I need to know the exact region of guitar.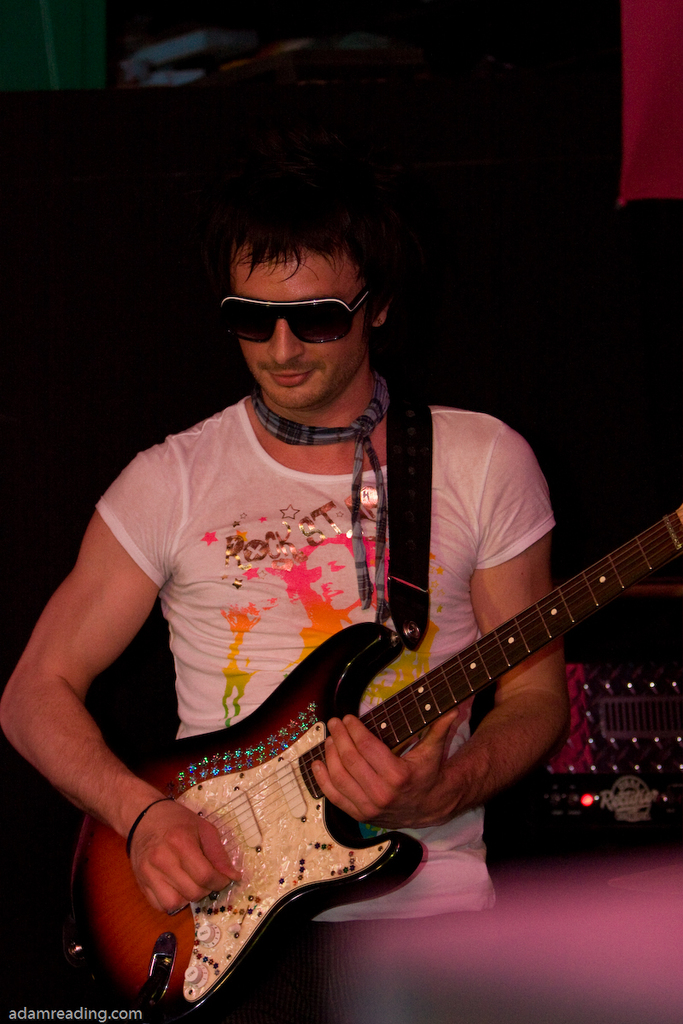
Region: <box>80,451,682,973</box>.
